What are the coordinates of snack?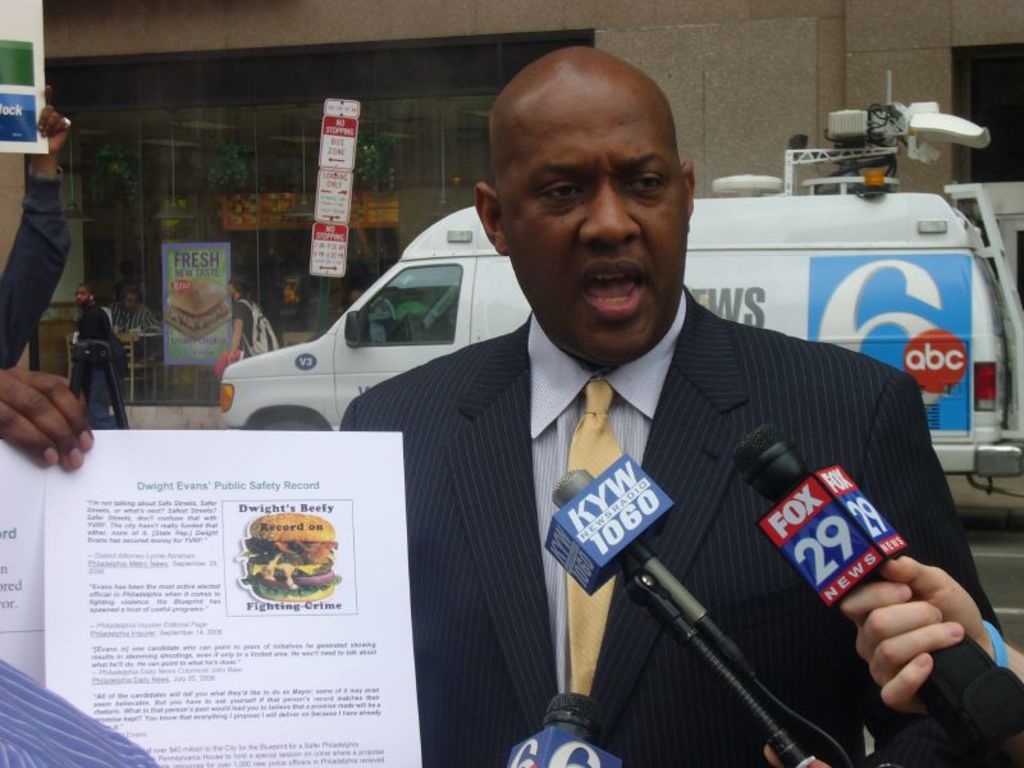
BBox(236, 504, 343, 605).
